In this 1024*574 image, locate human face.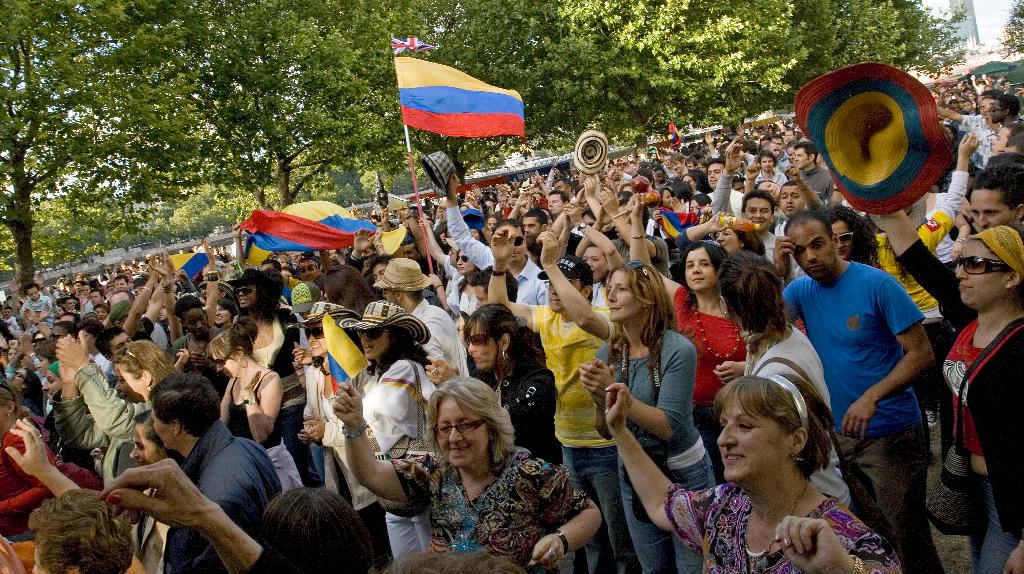
Bounding box: <box>205,349,248,381</box>.
